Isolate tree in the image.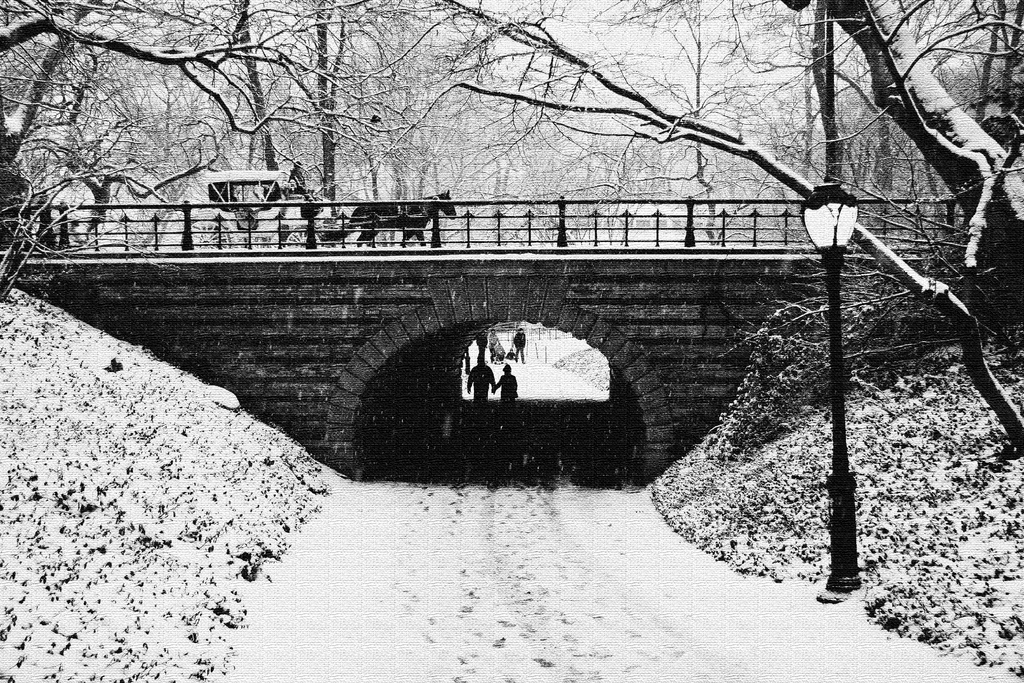
Isolated region: [298,2,353,200].
